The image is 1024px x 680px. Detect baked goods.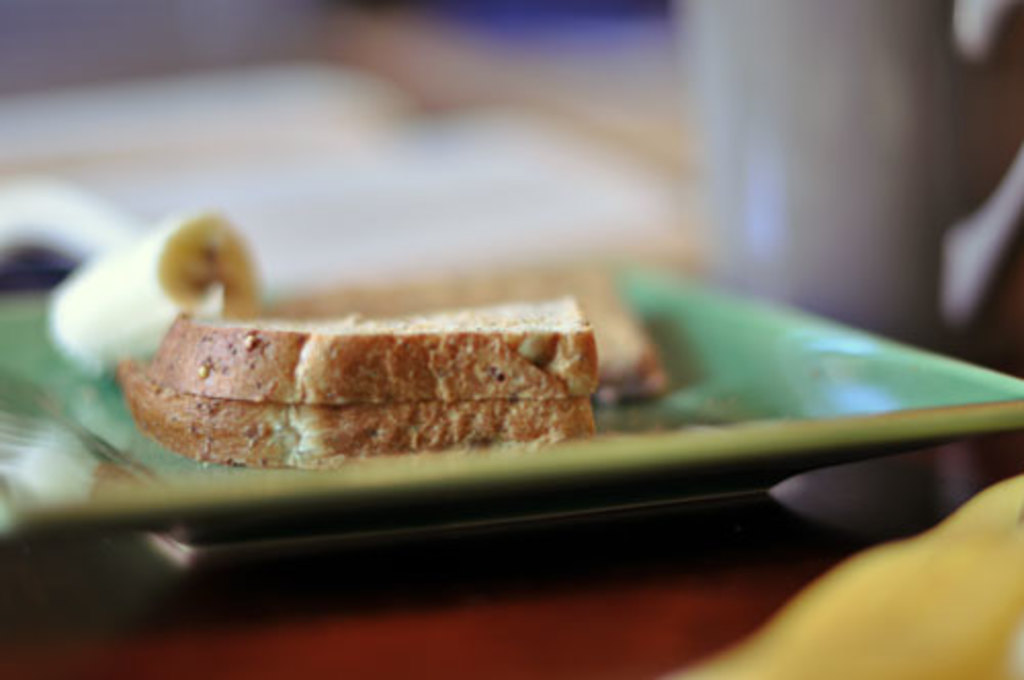
Detection: (233,252,670,406).
